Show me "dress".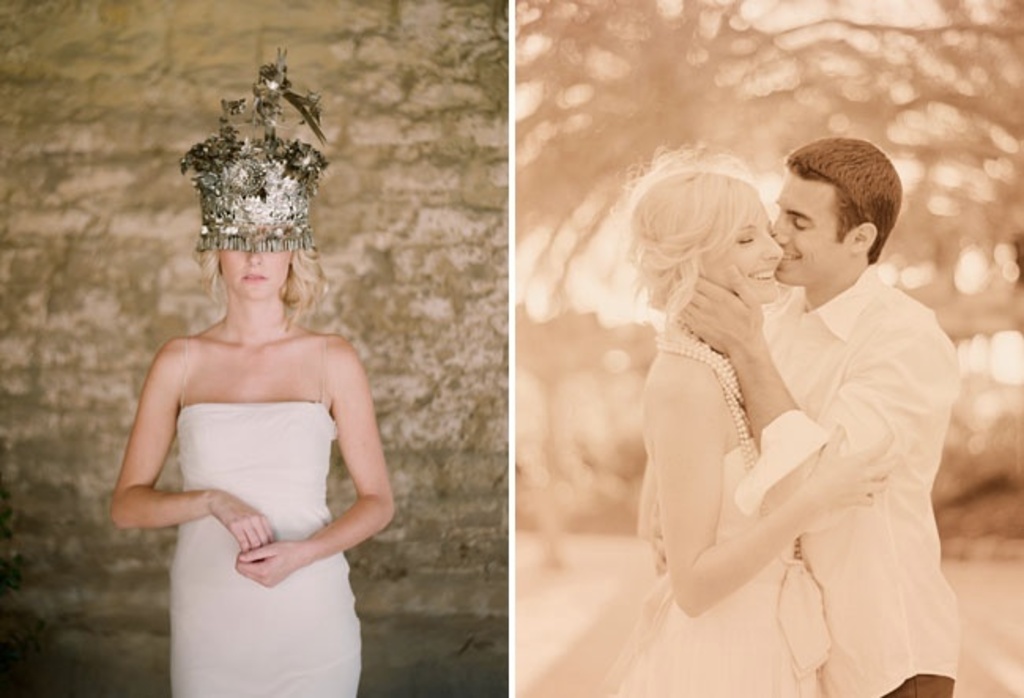
"dress" is here: x1=172 y1=334 x2=364 y2=696.
